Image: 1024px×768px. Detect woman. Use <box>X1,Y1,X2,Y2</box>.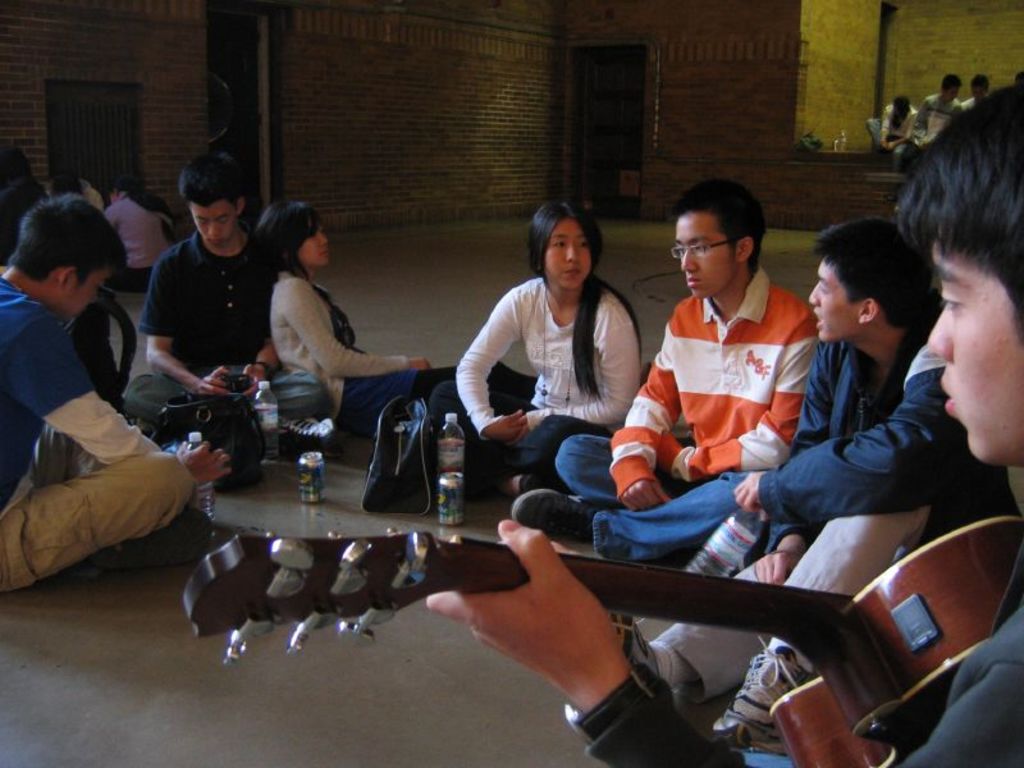
<box>0,143,78,283</box>.
